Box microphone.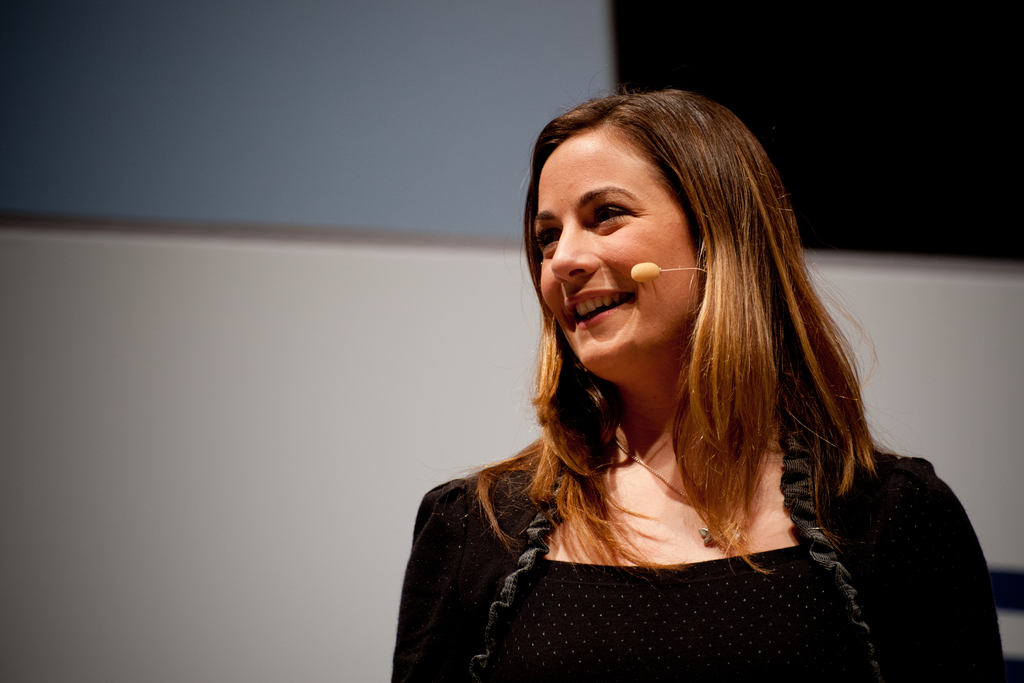
632, 262, 664, 280.
